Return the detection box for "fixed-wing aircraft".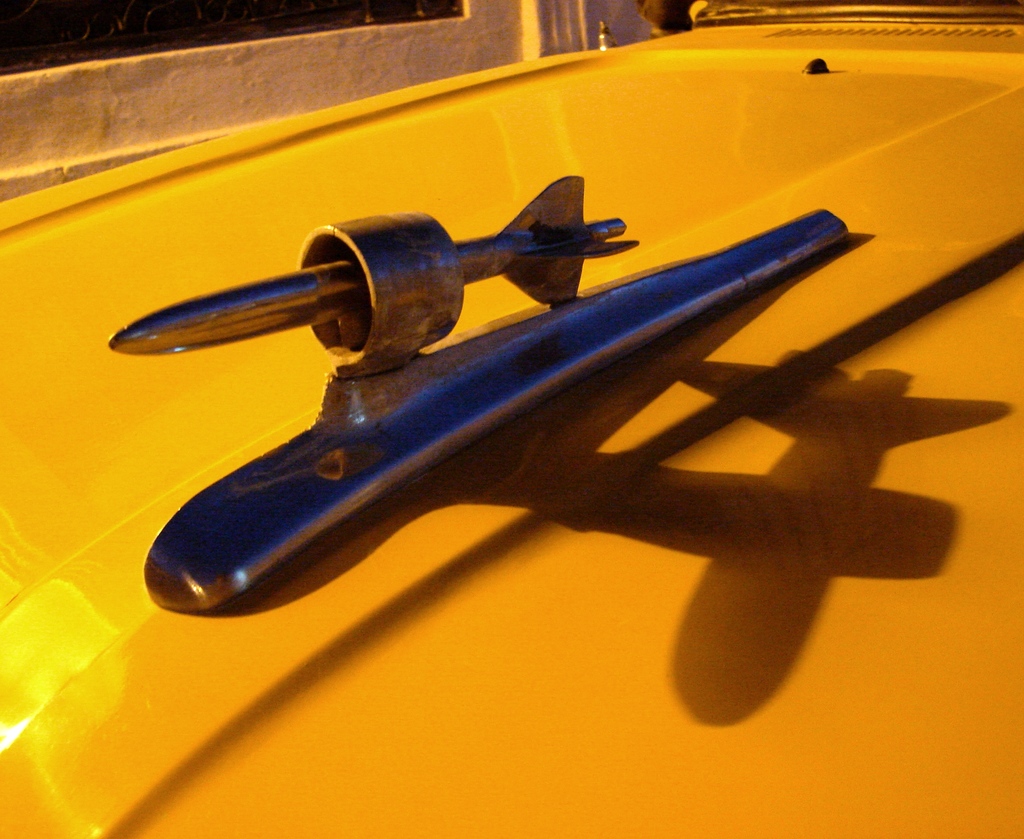
[left=107, top=169, right=842, bottom=609].
